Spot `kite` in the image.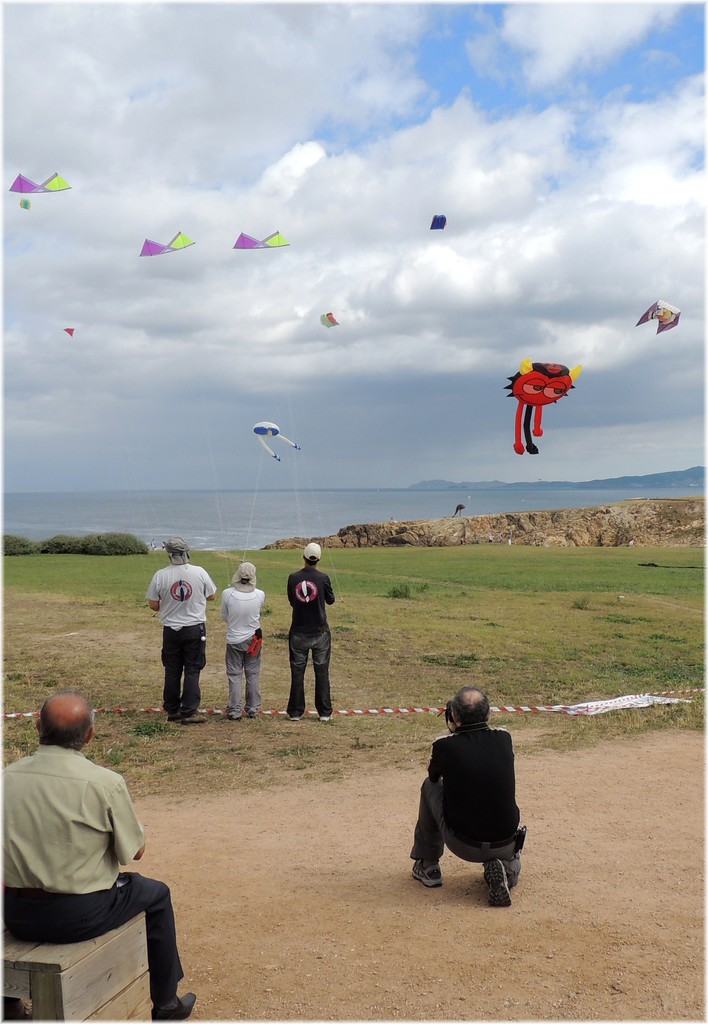
`kite` found at [3, 168, 77, 211].
